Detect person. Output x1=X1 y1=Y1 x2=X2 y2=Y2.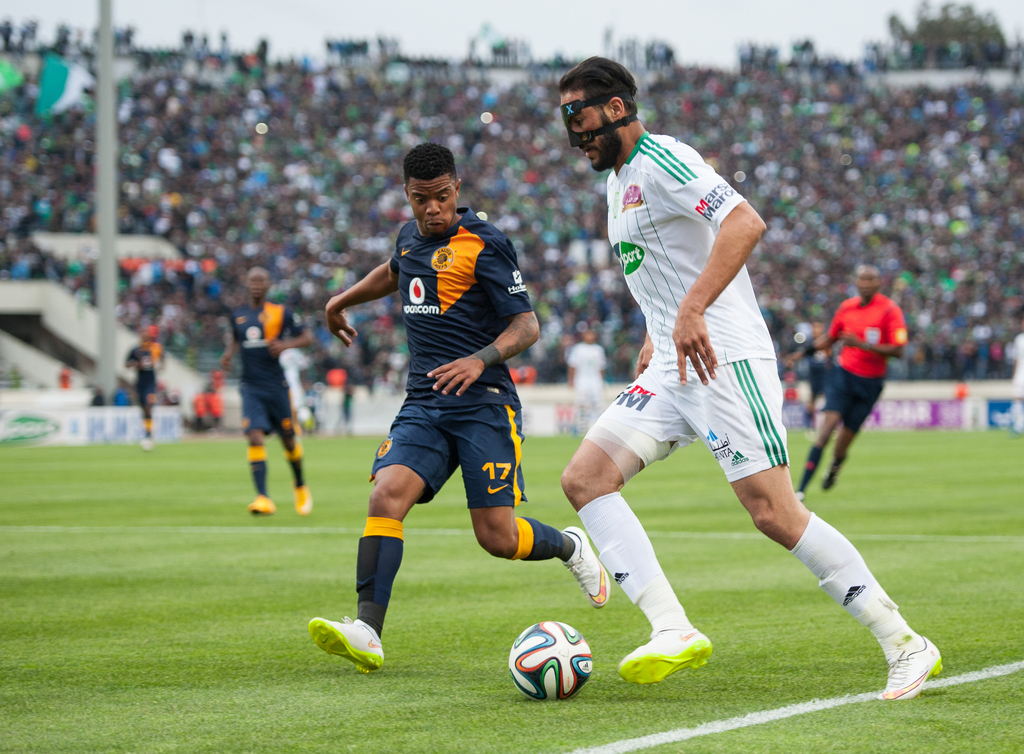
x1=557 y1=57 x2=955 y2=703.
